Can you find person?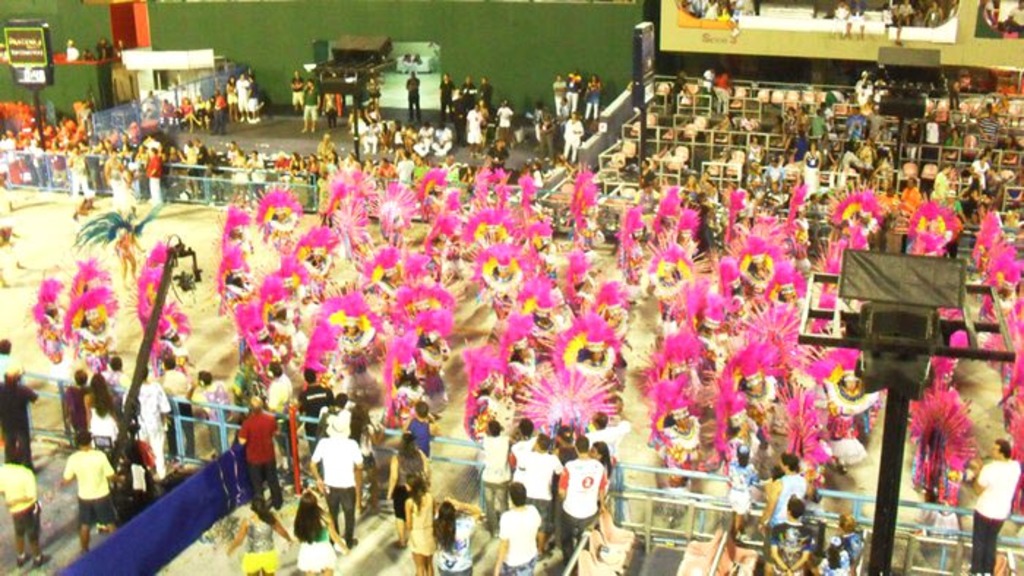
Yes, bounding box: left=550, top=418, right=573, bottom=465.
